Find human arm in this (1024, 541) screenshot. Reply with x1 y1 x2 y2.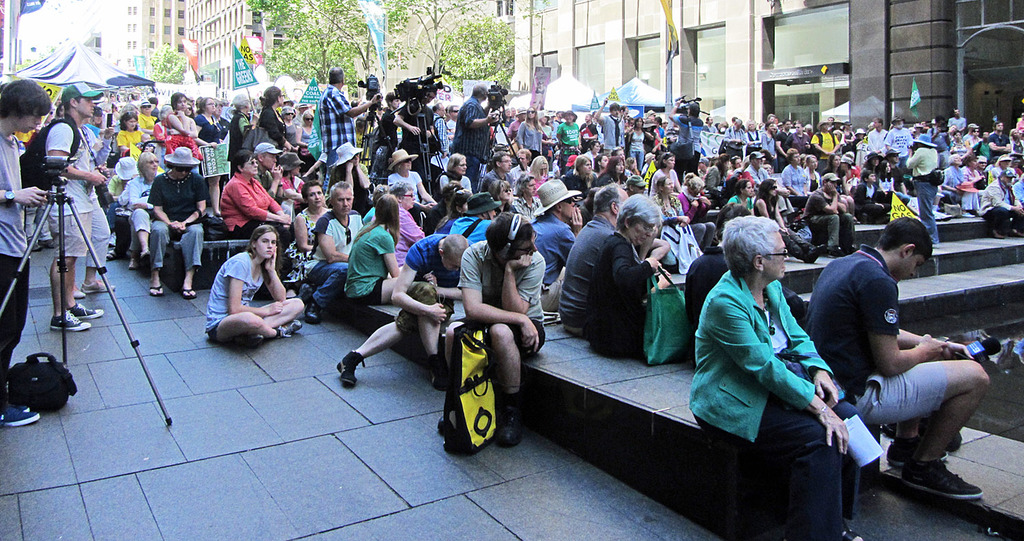
261 251 285 304.
